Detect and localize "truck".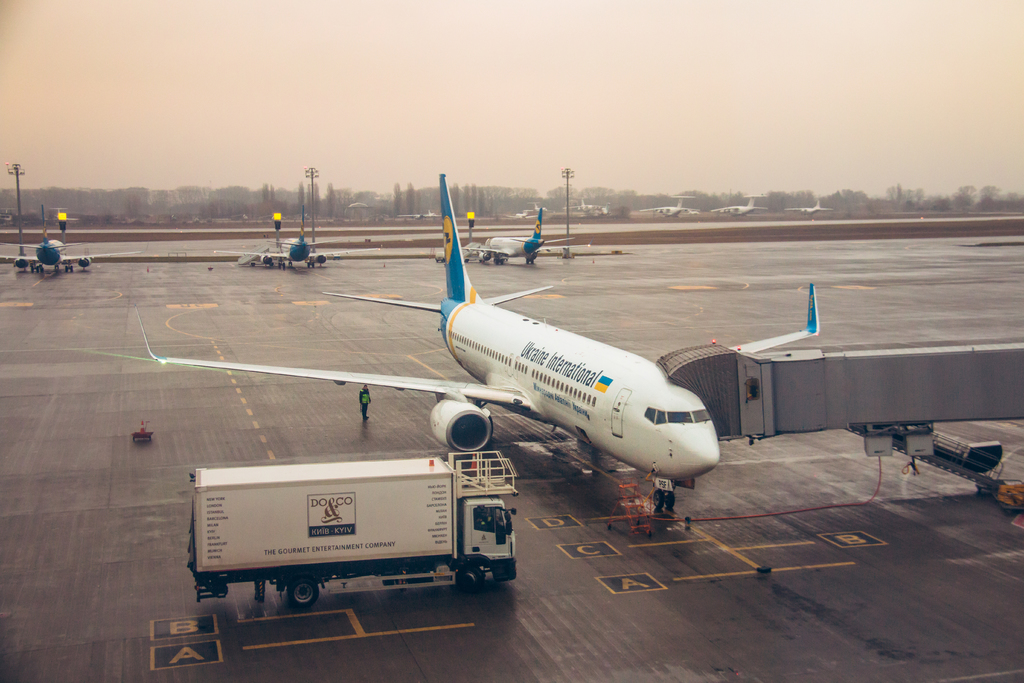
Localized at [left=162, top=452, right=525, bottom=625].
